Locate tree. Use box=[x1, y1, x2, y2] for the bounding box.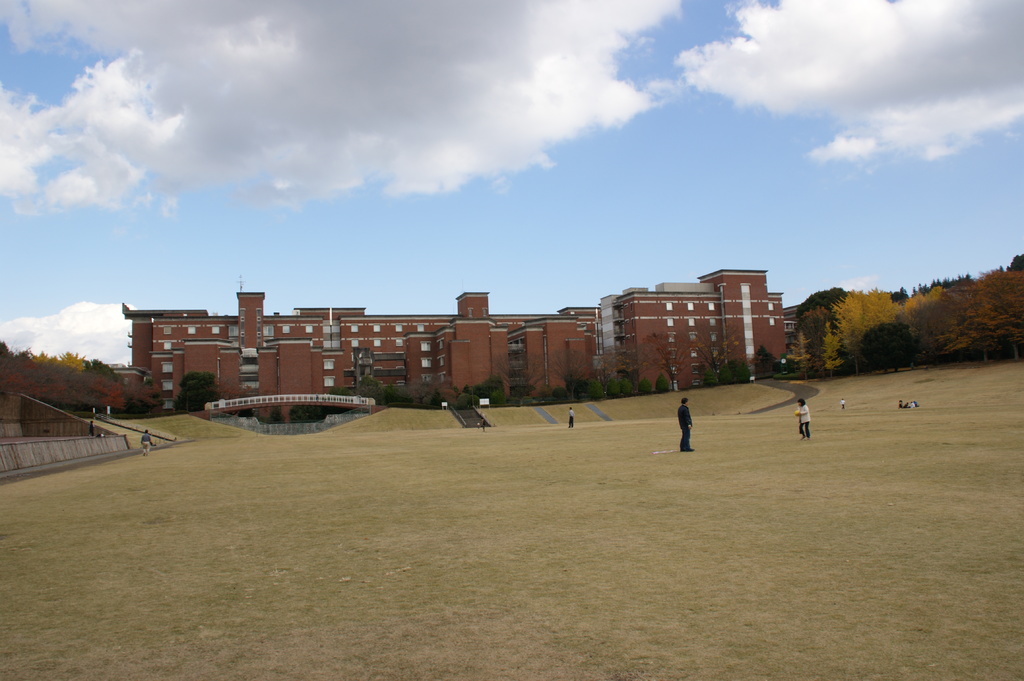
box=[220, 376, 250, 408].
